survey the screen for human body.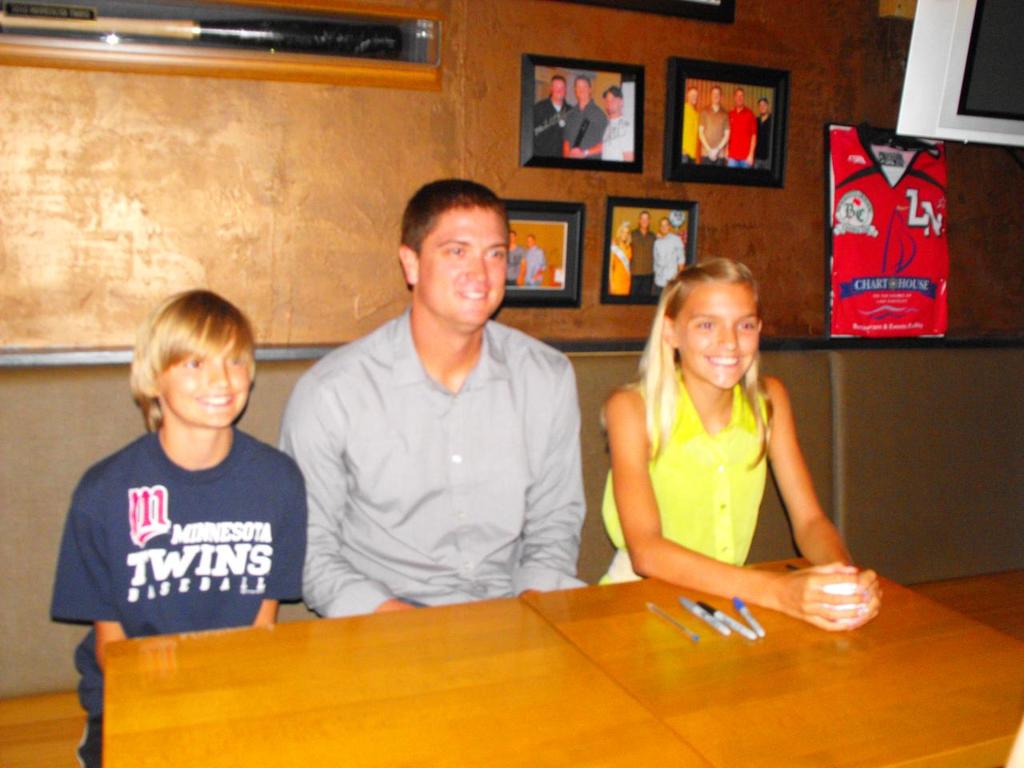
Survey found: detection(752, 102, 772, 171).
